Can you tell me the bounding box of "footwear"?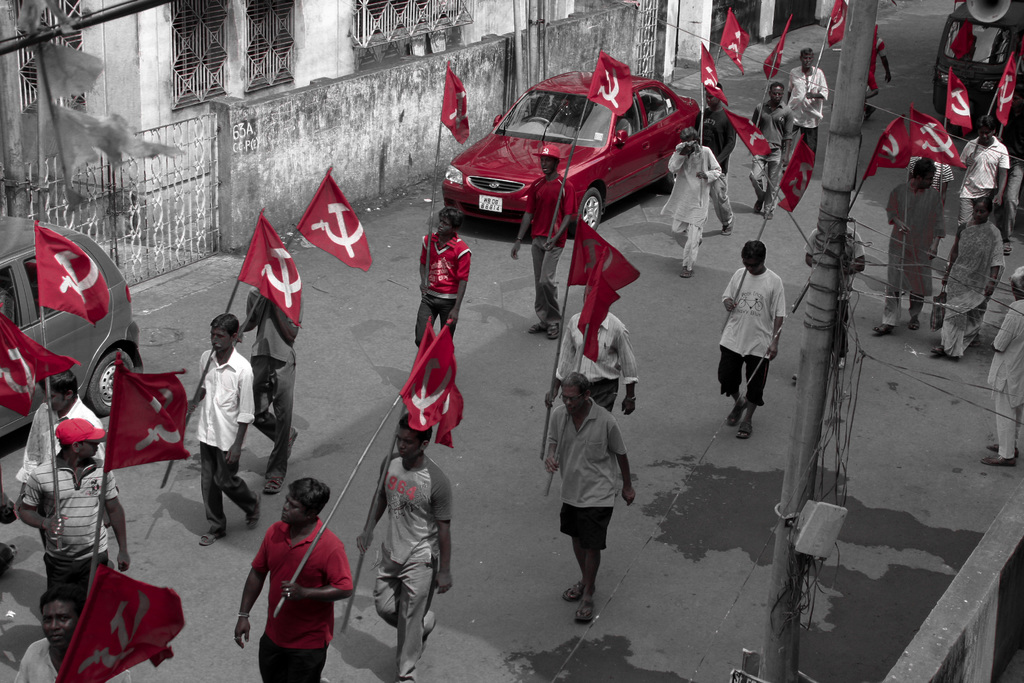
(726,396,745,425).
